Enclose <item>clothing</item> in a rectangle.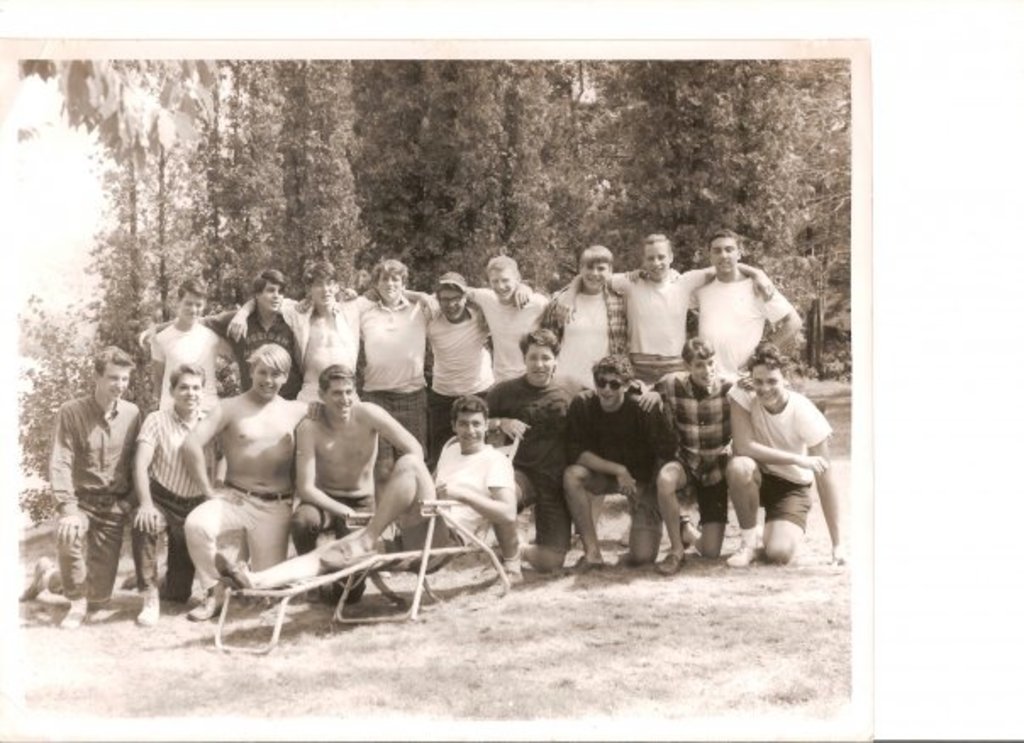
box=[51, 399, 146, 597].
